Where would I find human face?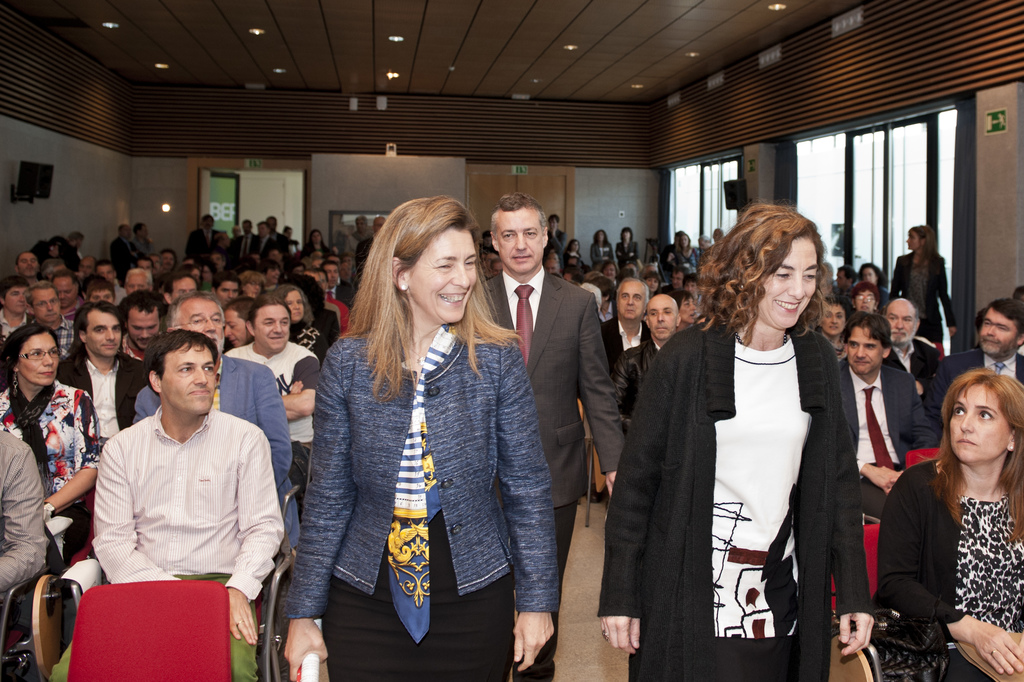
At {"left": 284, "top": 227, "right": 292, "bottom": 236}.
